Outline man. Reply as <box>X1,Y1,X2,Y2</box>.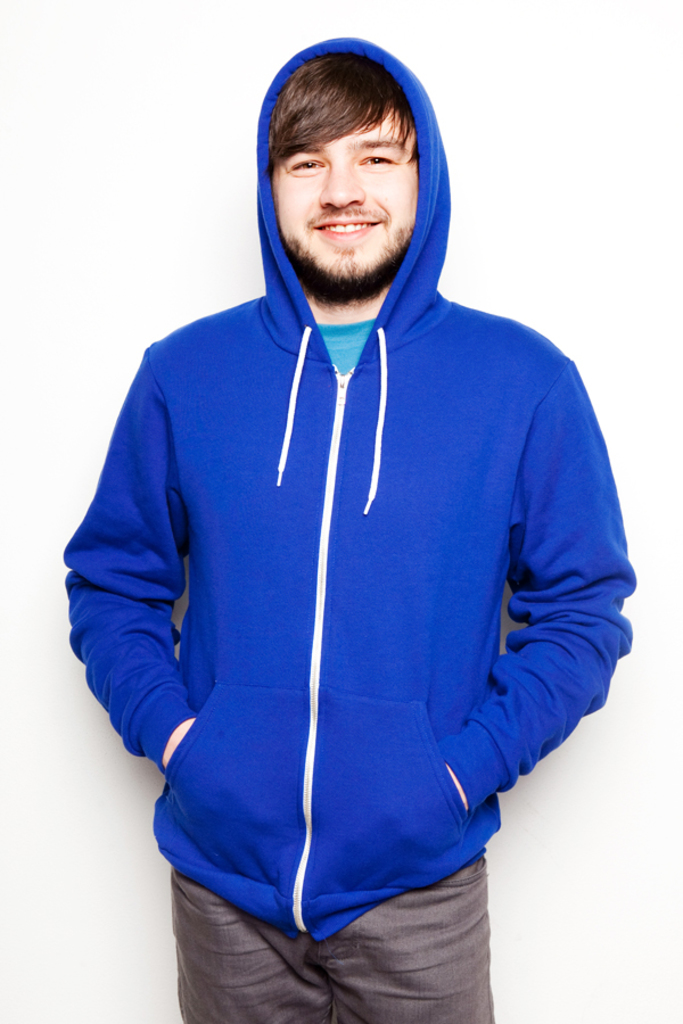
<box>64,24,631,938</box>.
